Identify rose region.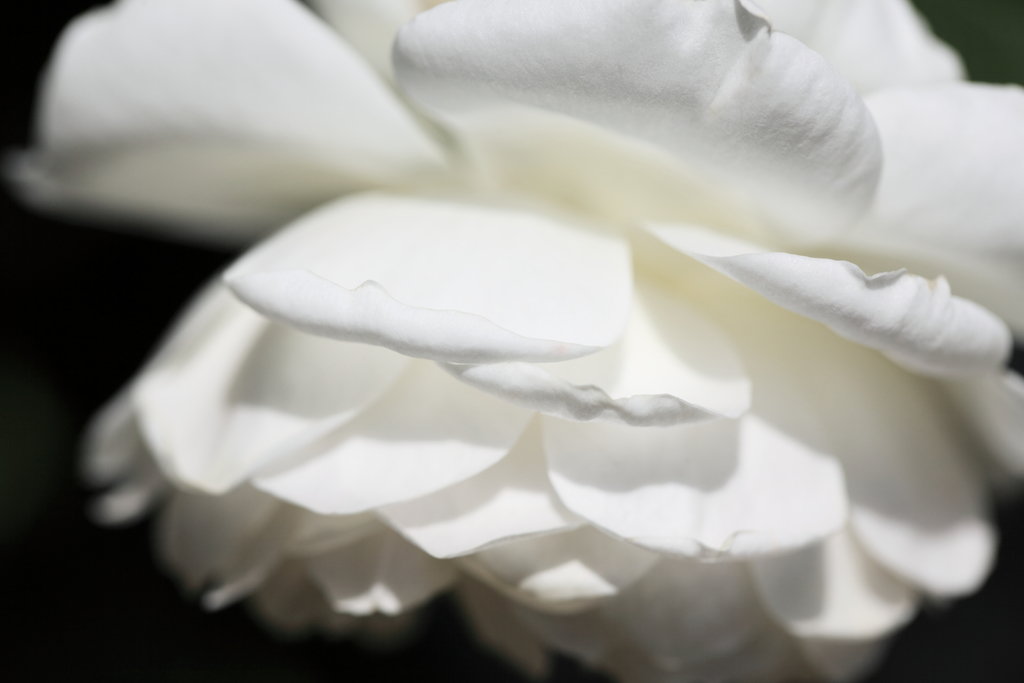
Region: 8/0/1023/682.
